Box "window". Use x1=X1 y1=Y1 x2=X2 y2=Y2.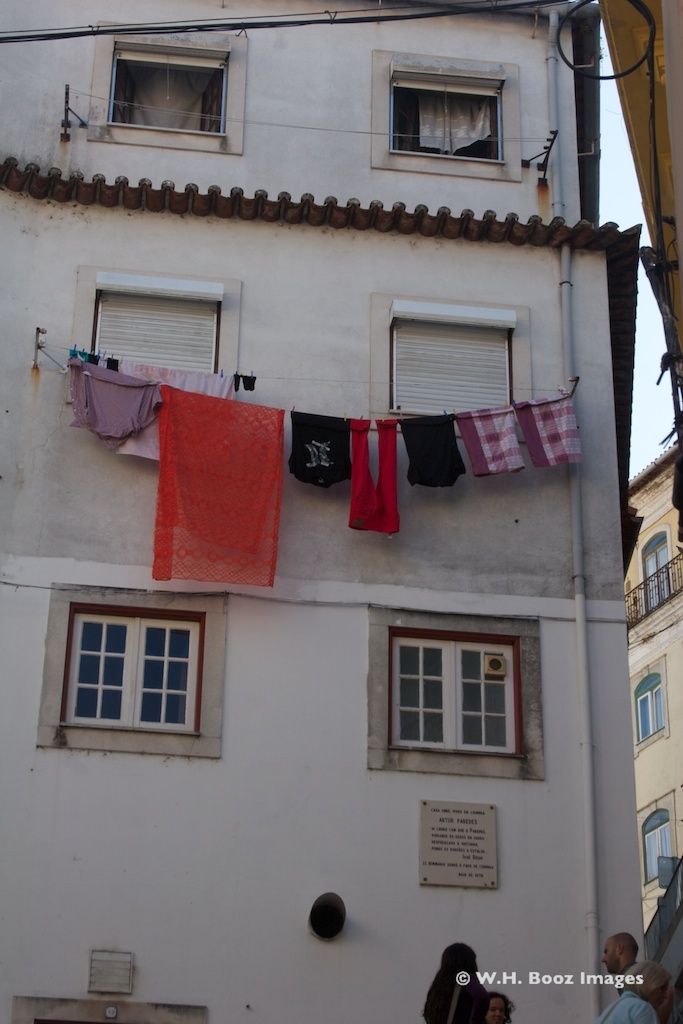
x1=631 y1=666 x2=673 y2=755.
